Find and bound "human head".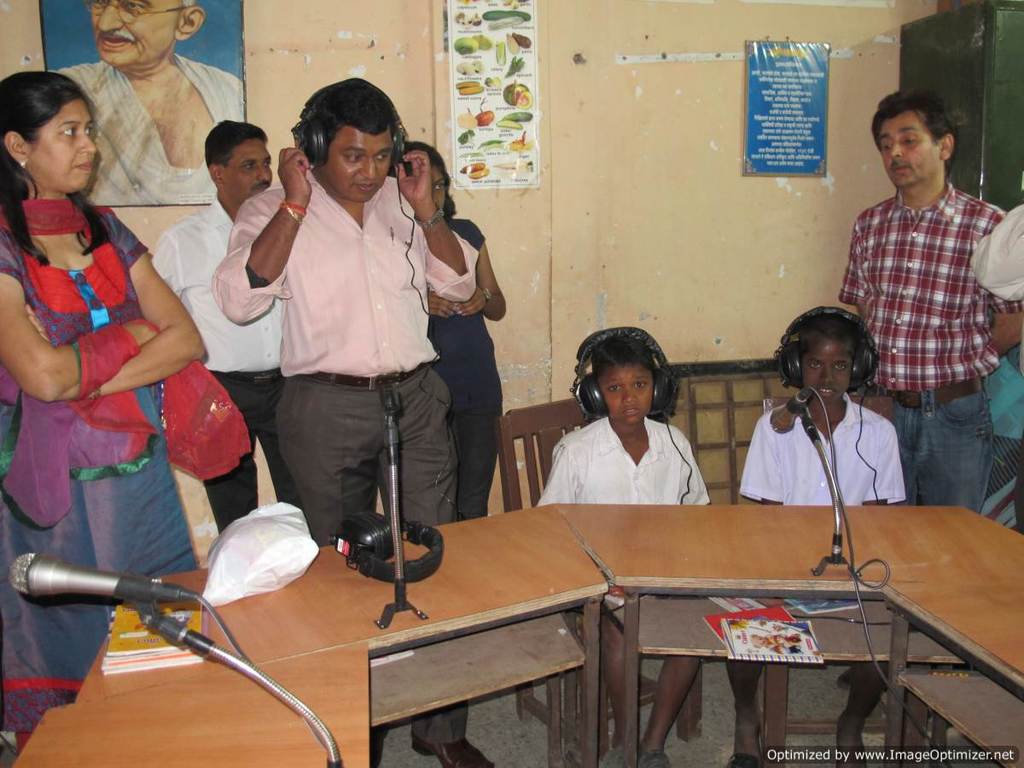
Bound: select_region(200, 113, 274, 210).
